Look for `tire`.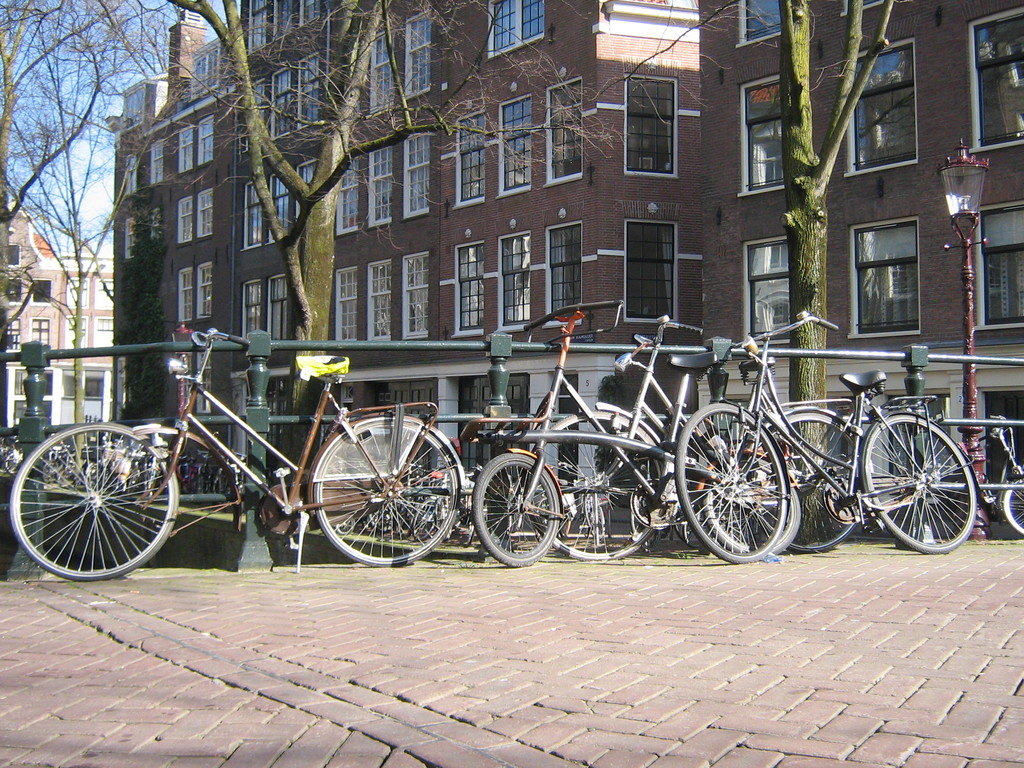
Found: x1=865 y1=414 x2=974 y2=554.
